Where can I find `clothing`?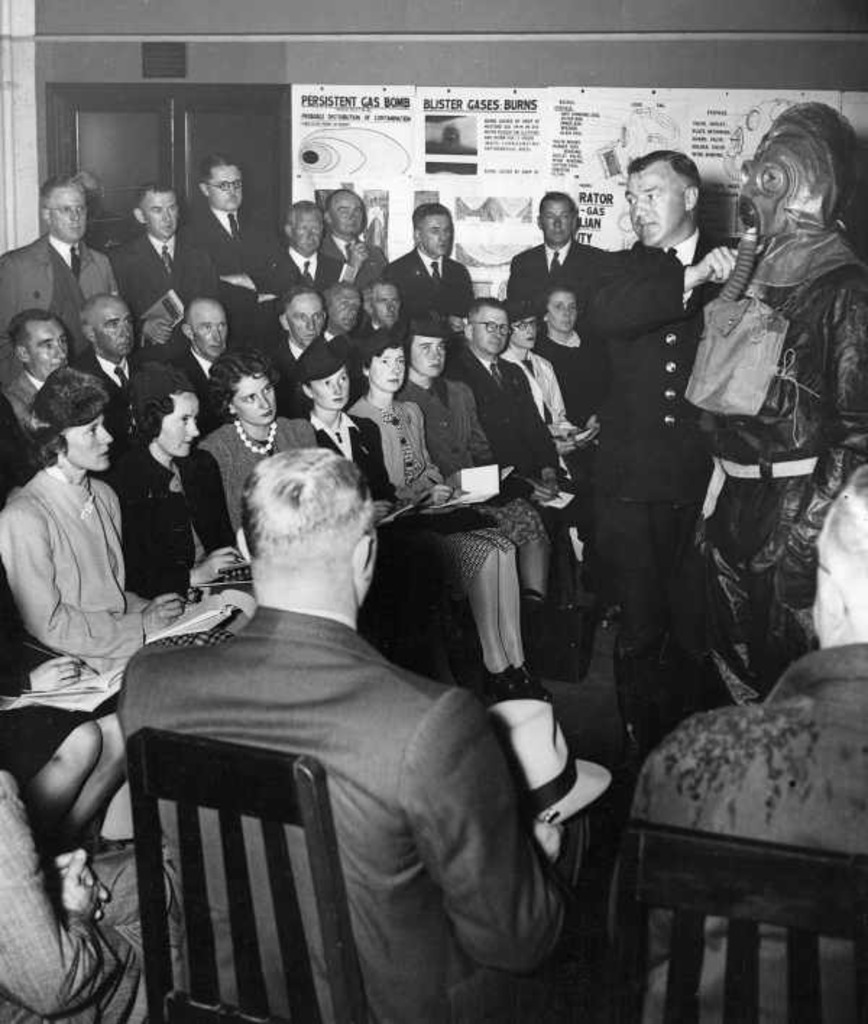
You can find it at box(0, 216, 123, 353).
